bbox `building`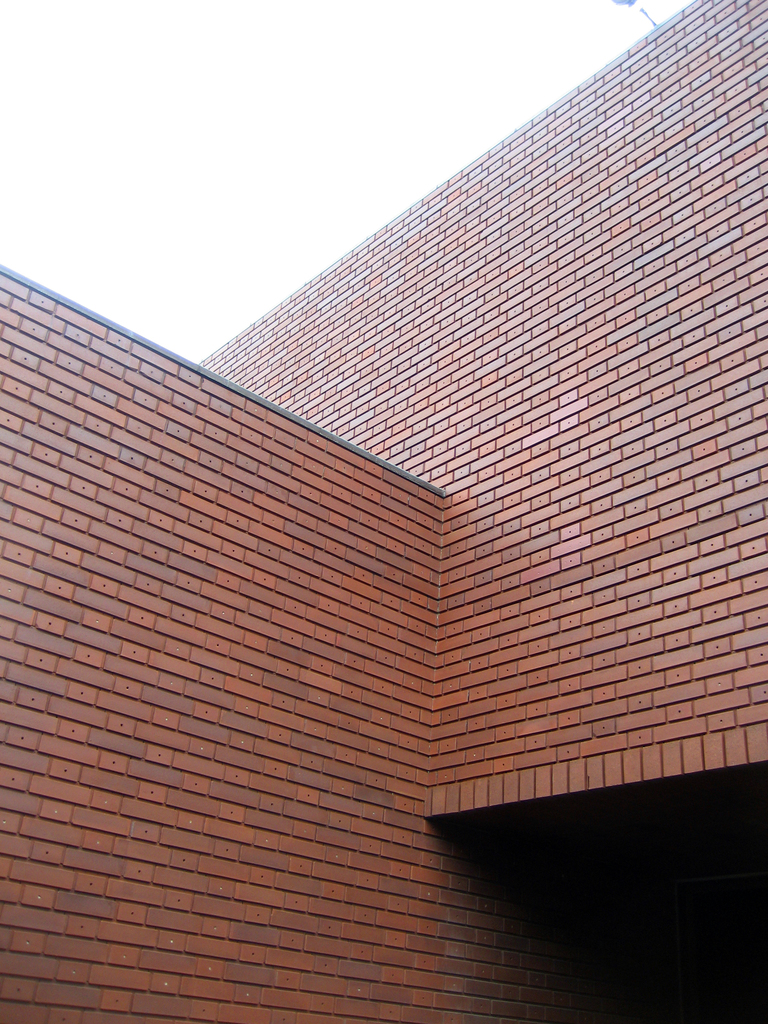
(0, 0, 767, 1023)
